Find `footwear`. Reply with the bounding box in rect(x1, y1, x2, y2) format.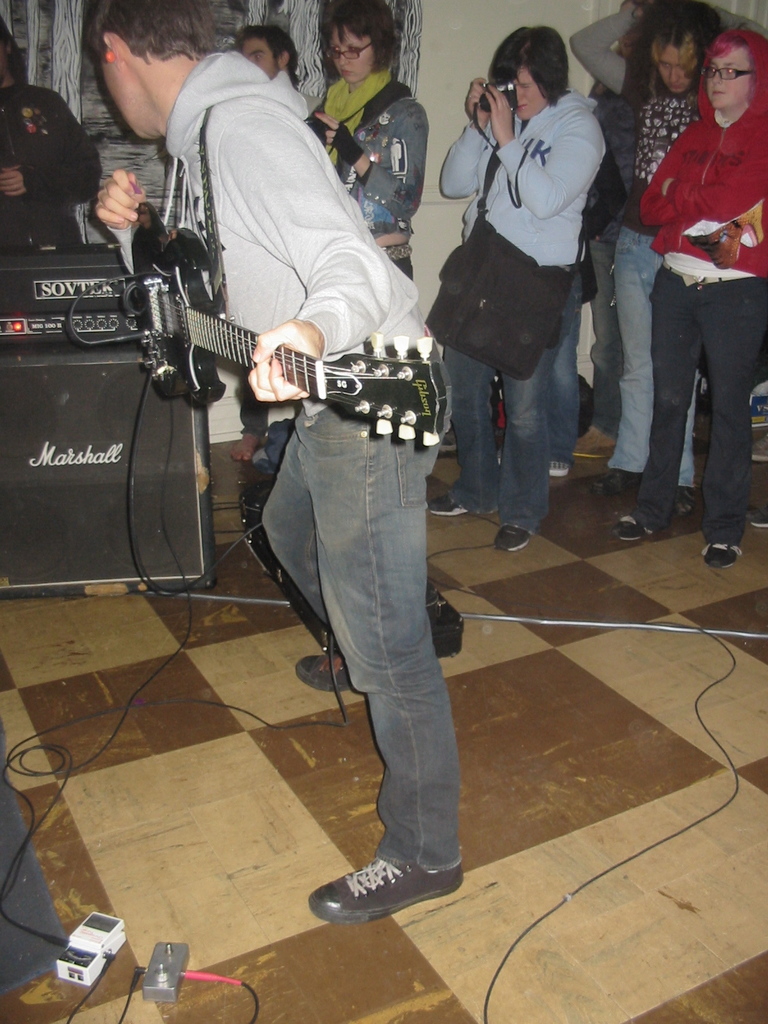
rect(751, 509, 767, 534).
